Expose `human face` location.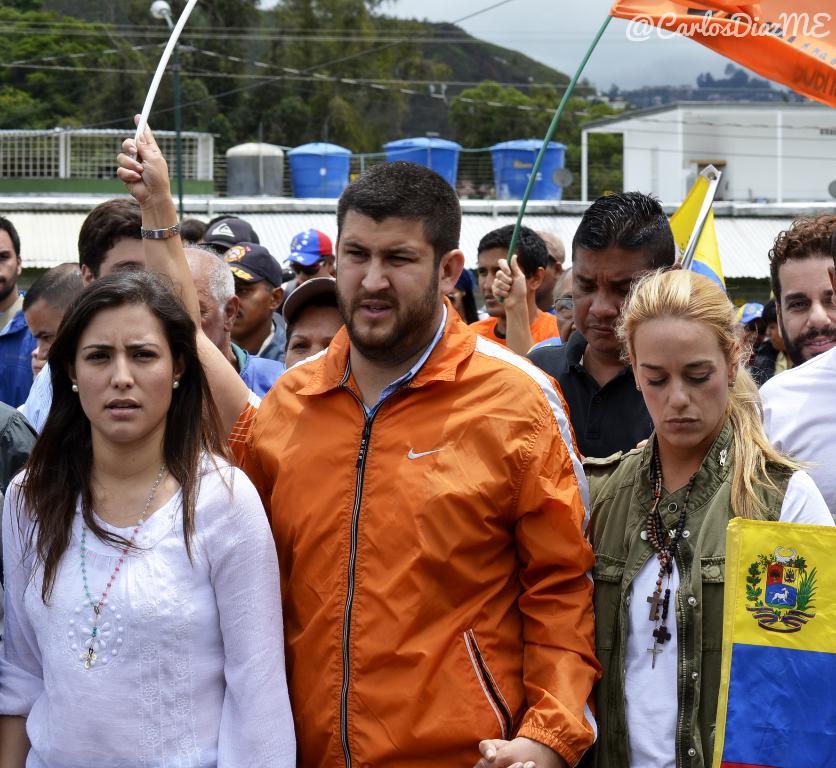
Exposed at region(72, 302, 172, 442).
